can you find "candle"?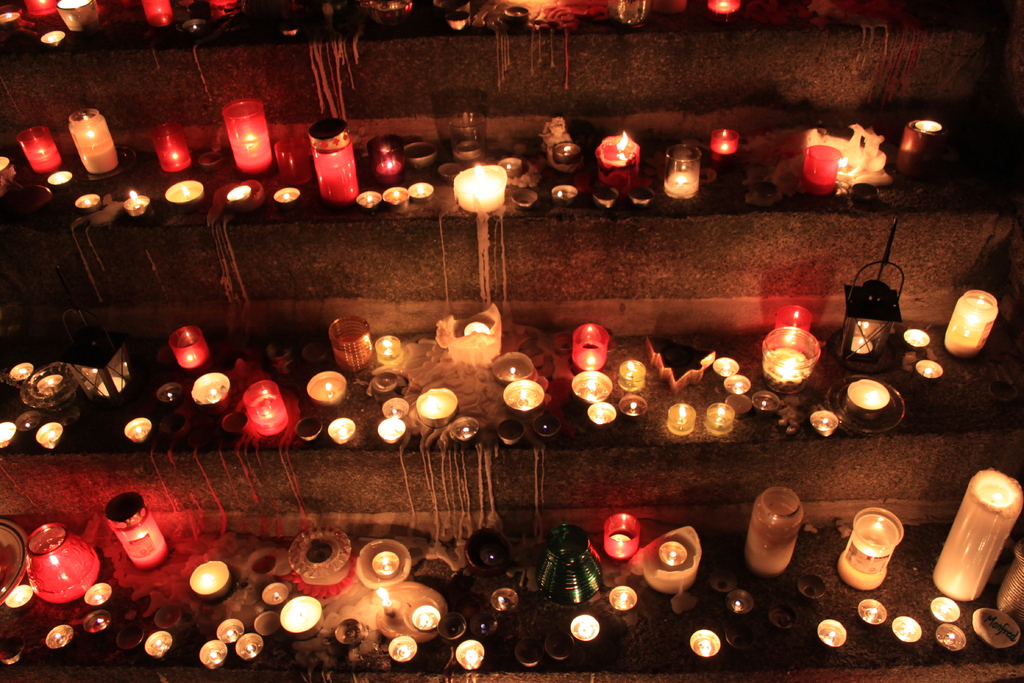
Yes, bounding box: [619, 394, 646, 418].
